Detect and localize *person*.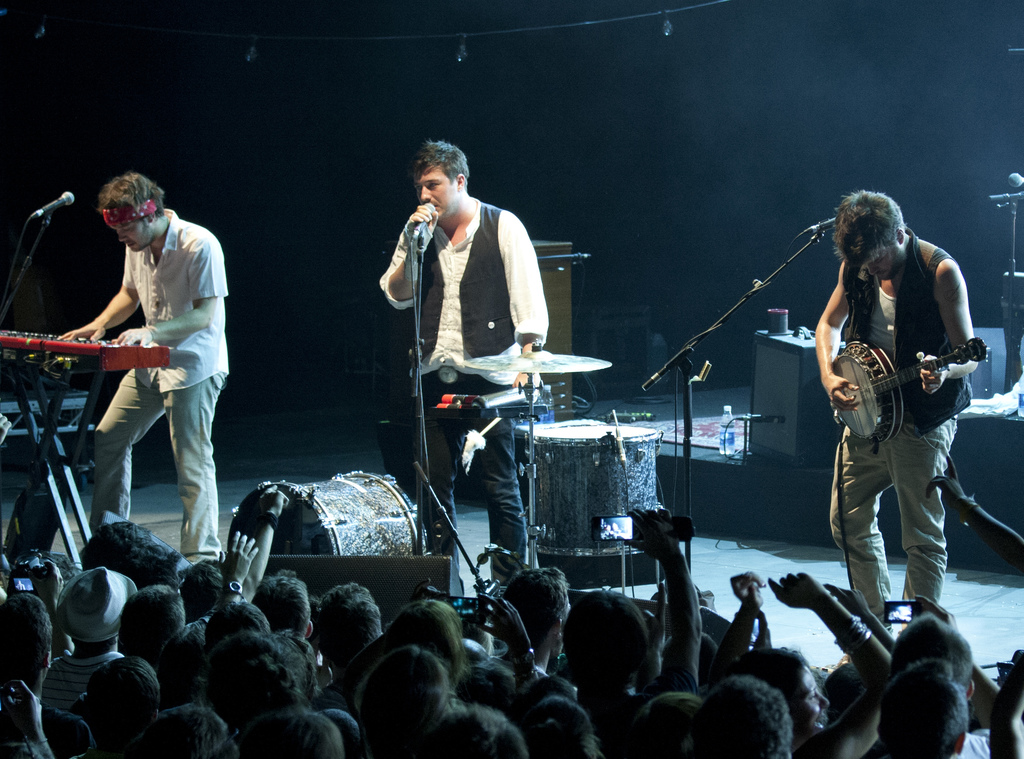
Localized at (x1=355, y1=642, x2=457, y2=742).
